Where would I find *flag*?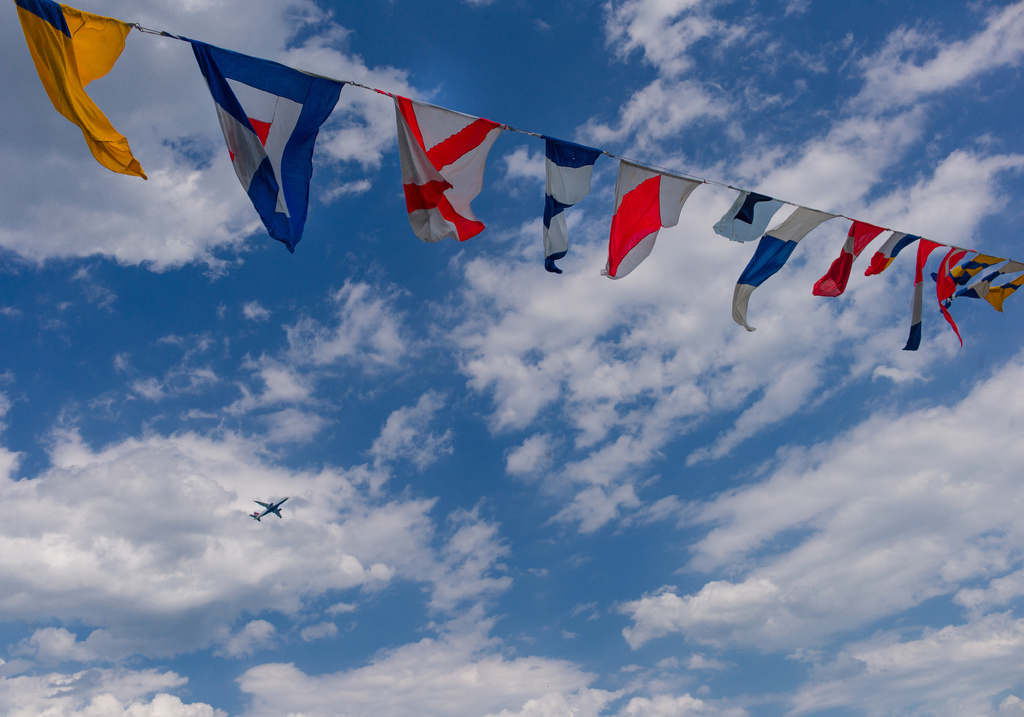
At 527:132:600:279.
